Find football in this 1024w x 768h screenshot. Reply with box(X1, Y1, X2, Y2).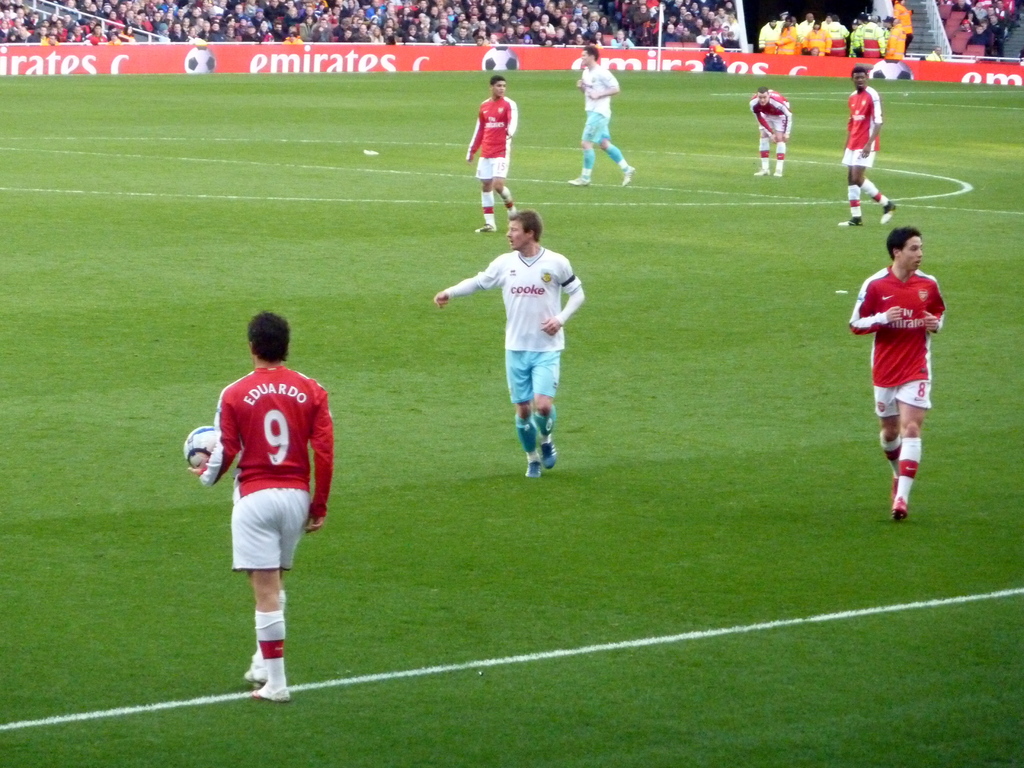
box(484, 45, 524, 69).
